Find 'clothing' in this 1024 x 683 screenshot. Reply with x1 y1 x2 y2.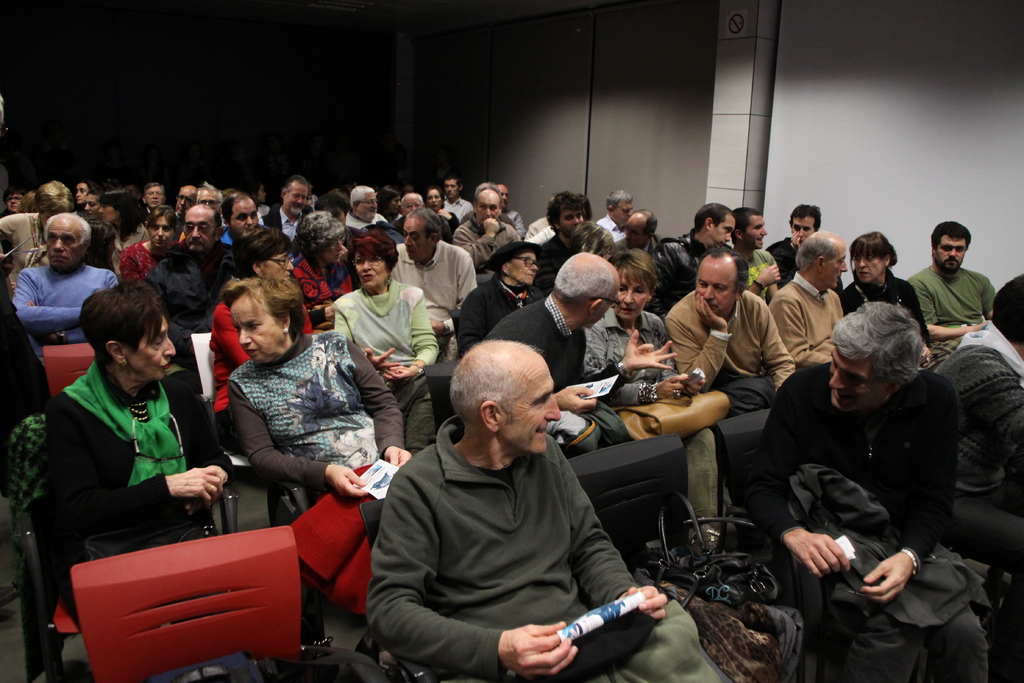
440 214 456 236.
